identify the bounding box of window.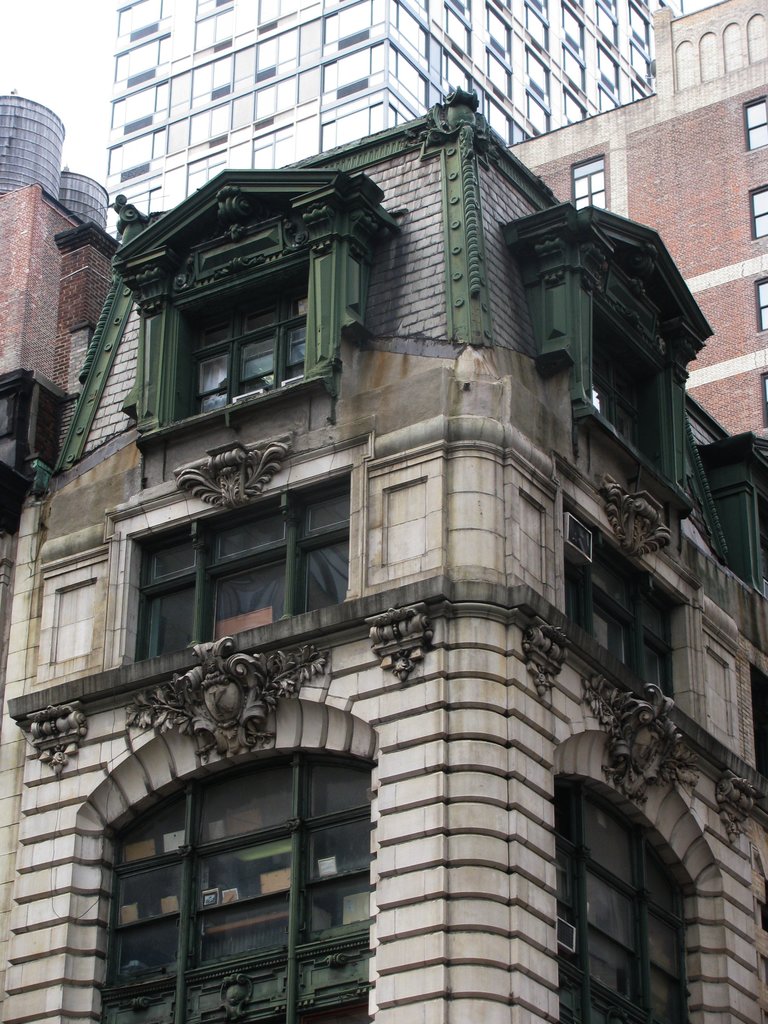
<region>497, 196, 709, 524</region>.
